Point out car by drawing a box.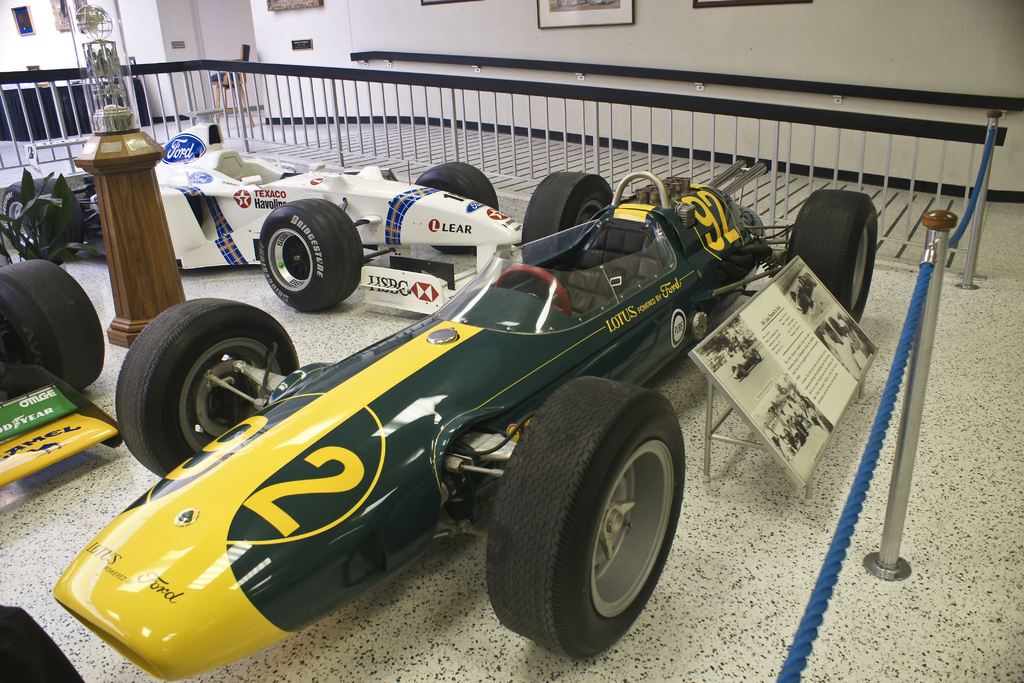
bbox(71, 128, 849, 668).
